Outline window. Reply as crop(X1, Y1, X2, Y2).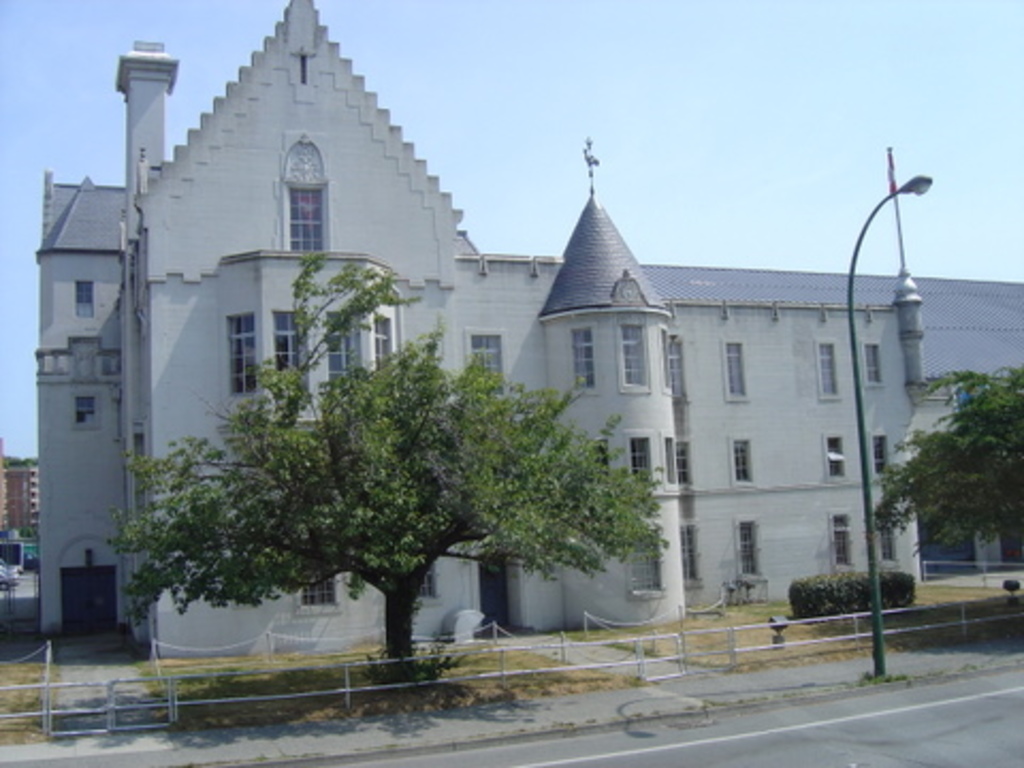
crop(832, 512, 847, 565).
